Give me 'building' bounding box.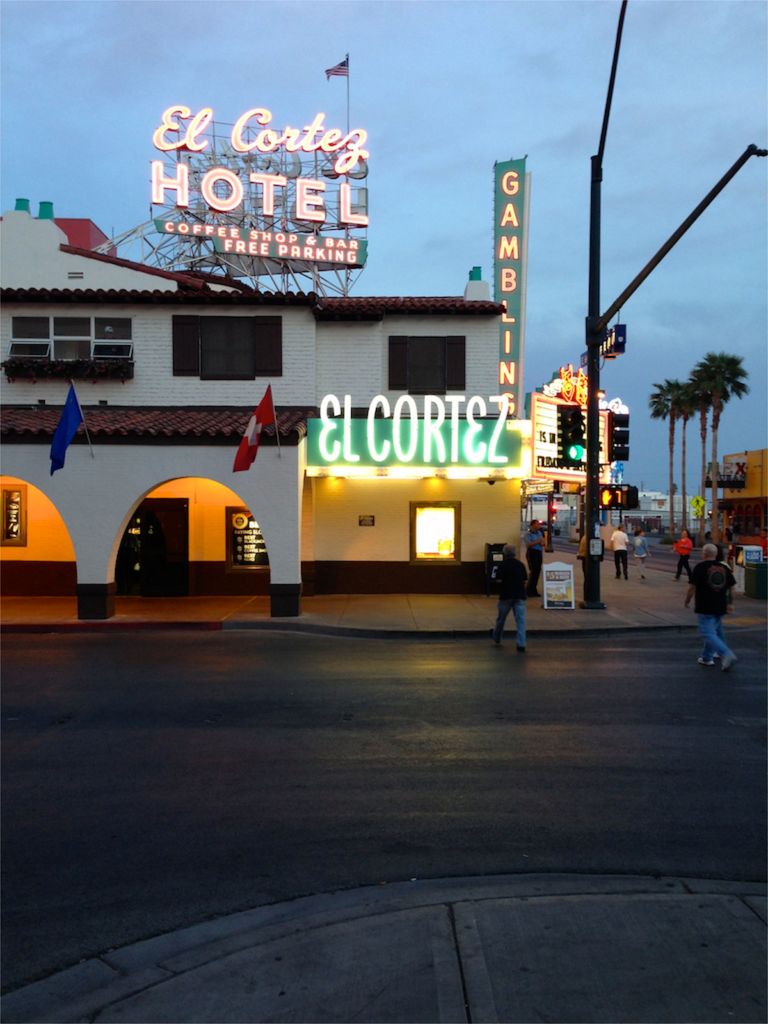
BBox(0, 196, 531, 621).
